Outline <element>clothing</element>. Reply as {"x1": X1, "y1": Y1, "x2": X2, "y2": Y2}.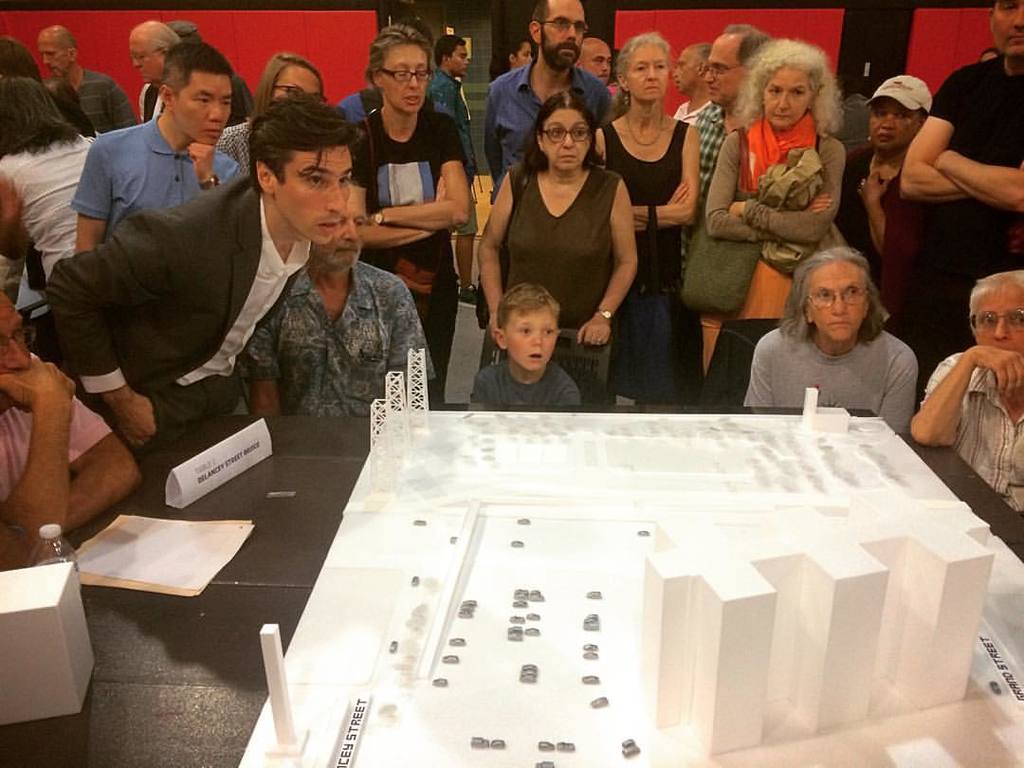
{"x1": 38, "y1": 171, "x2": 319, "y2": 426}.
